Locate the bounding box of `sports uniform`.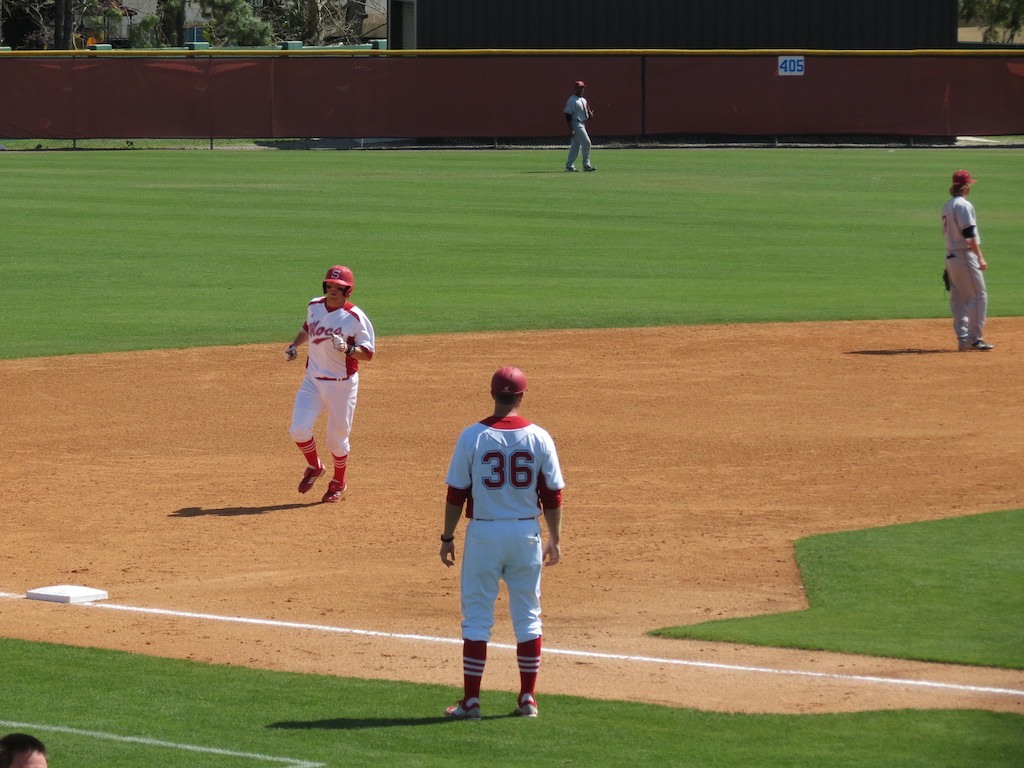
Bounding box: (x1=285, y1=260, x2=378, y2=496).
